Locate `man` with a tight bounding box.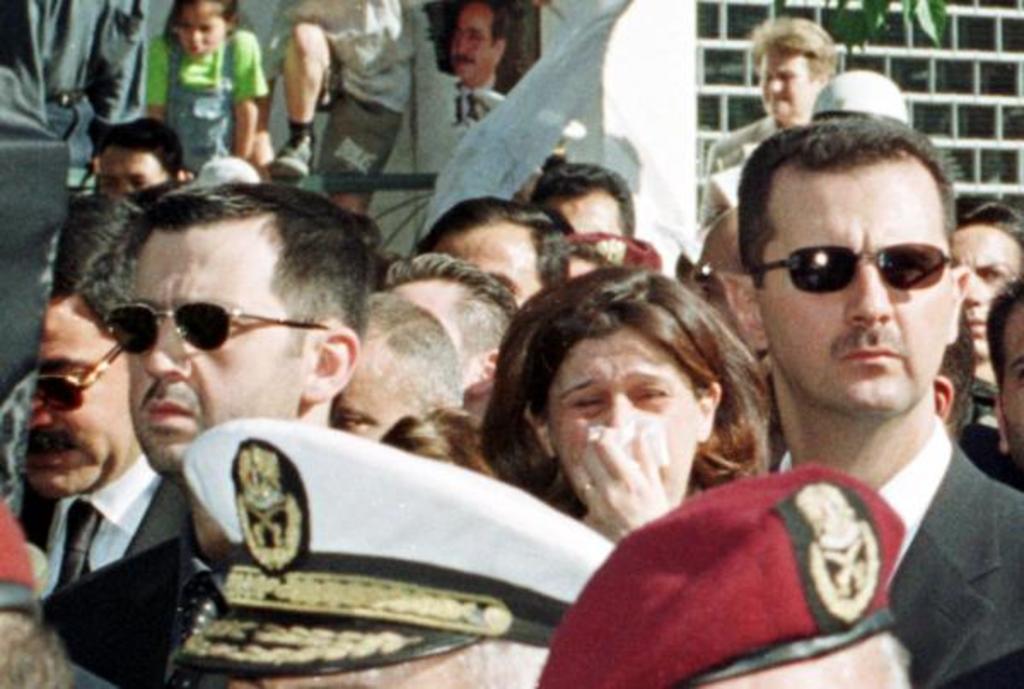
bbox(154, 408, 618, 687).
